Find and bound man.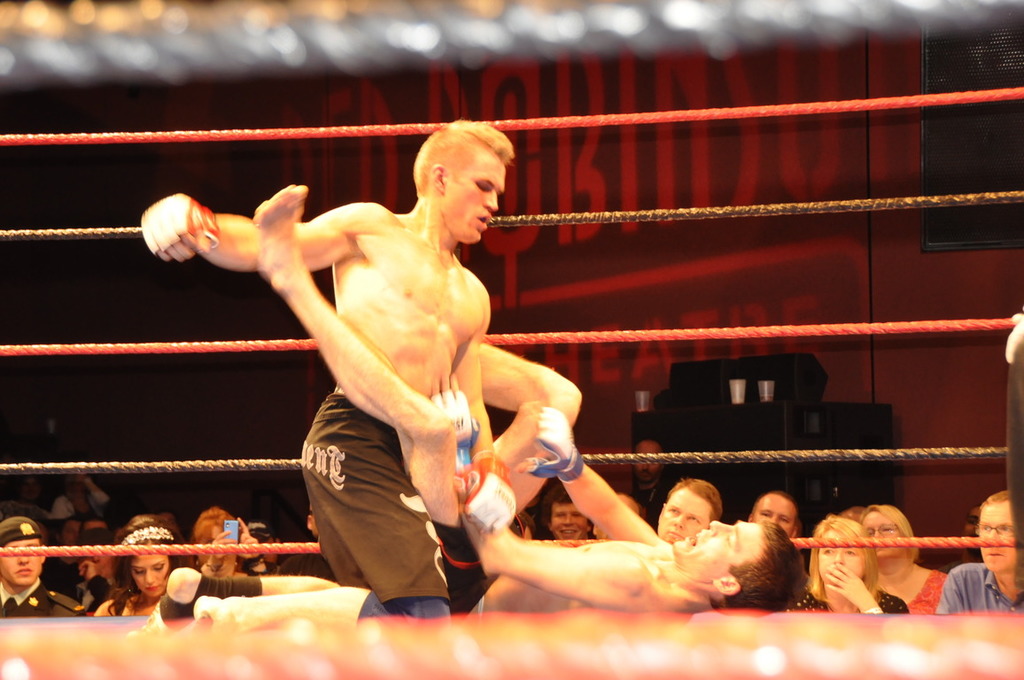
Bound: [657, 469, 718, 534].
